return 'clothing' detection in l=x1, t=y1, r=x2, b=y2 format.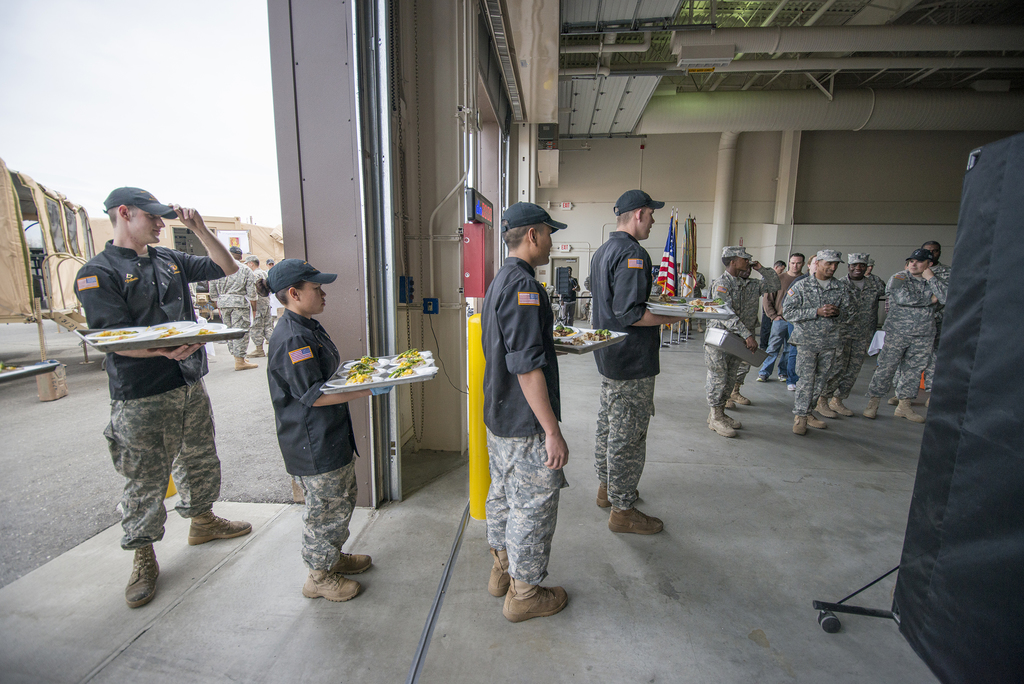
l=474, t=254, r=569, b=589.
